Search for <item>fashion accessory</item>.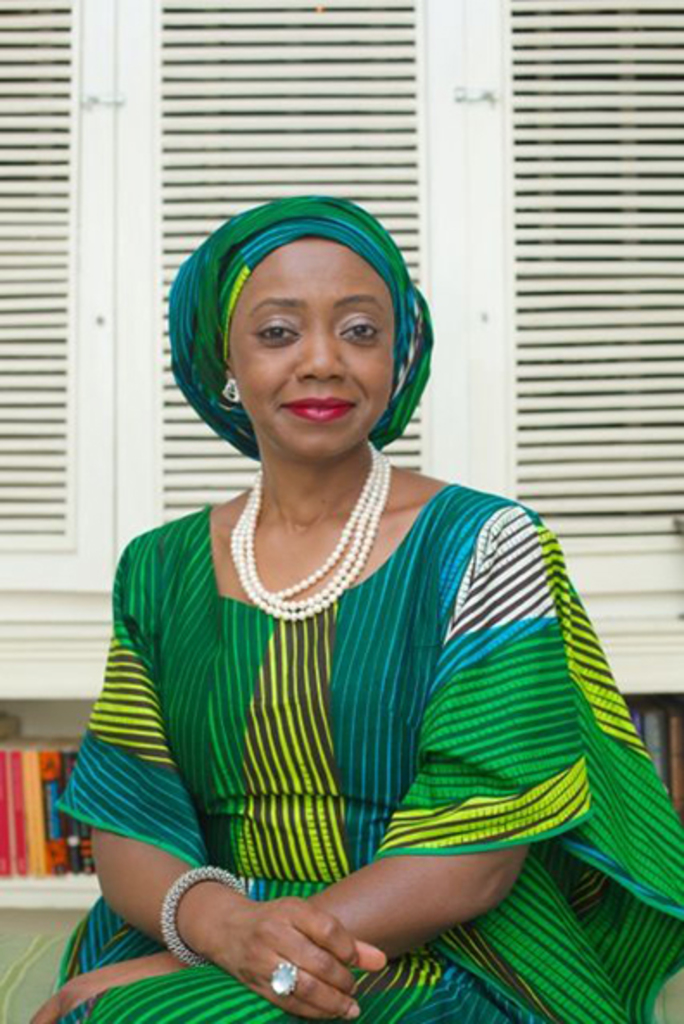
Found at 226/435/392/630.
